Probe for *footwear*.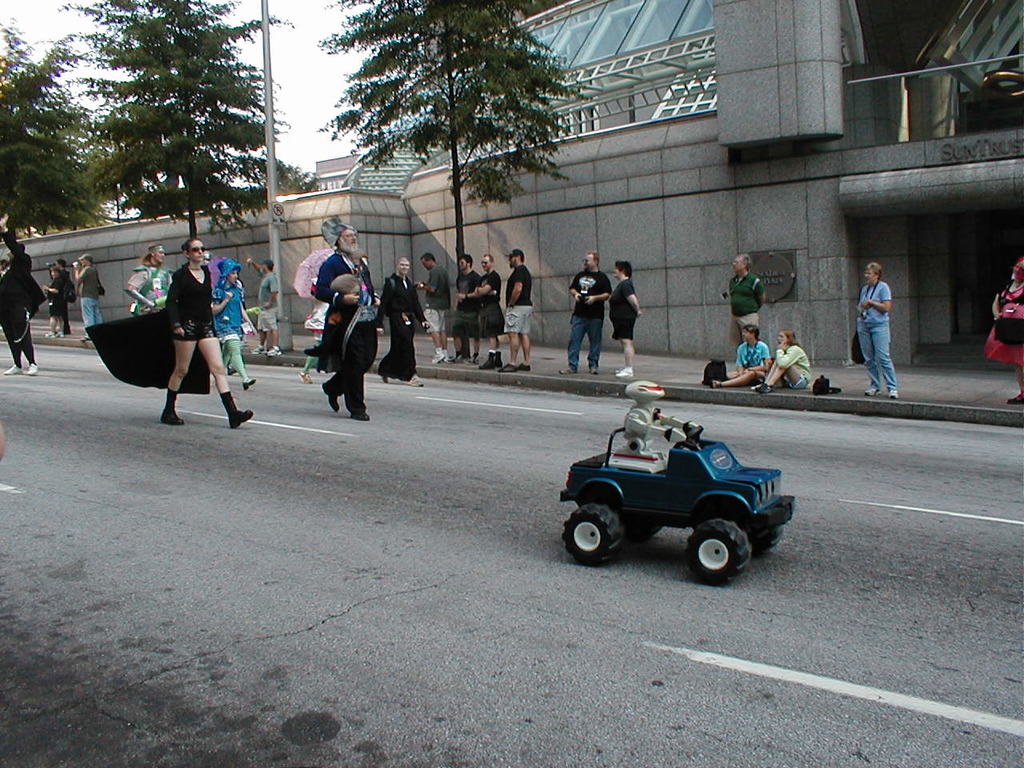
Probe result: 495/360/517/374.
